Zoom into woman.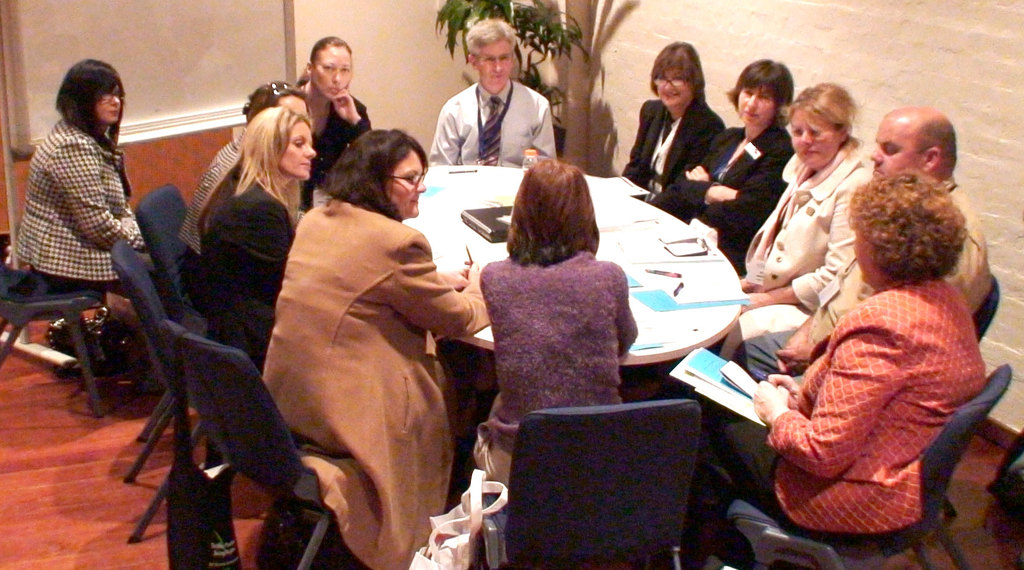
Zoom target: box=[291, 33, 374, 175].
